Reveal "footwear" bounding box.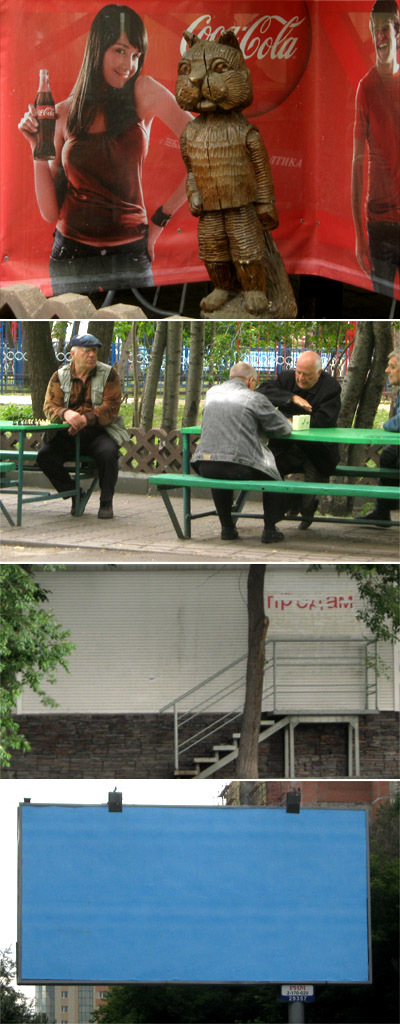
Revealed: x1=218, y1=524, x2=239, y2=540.
